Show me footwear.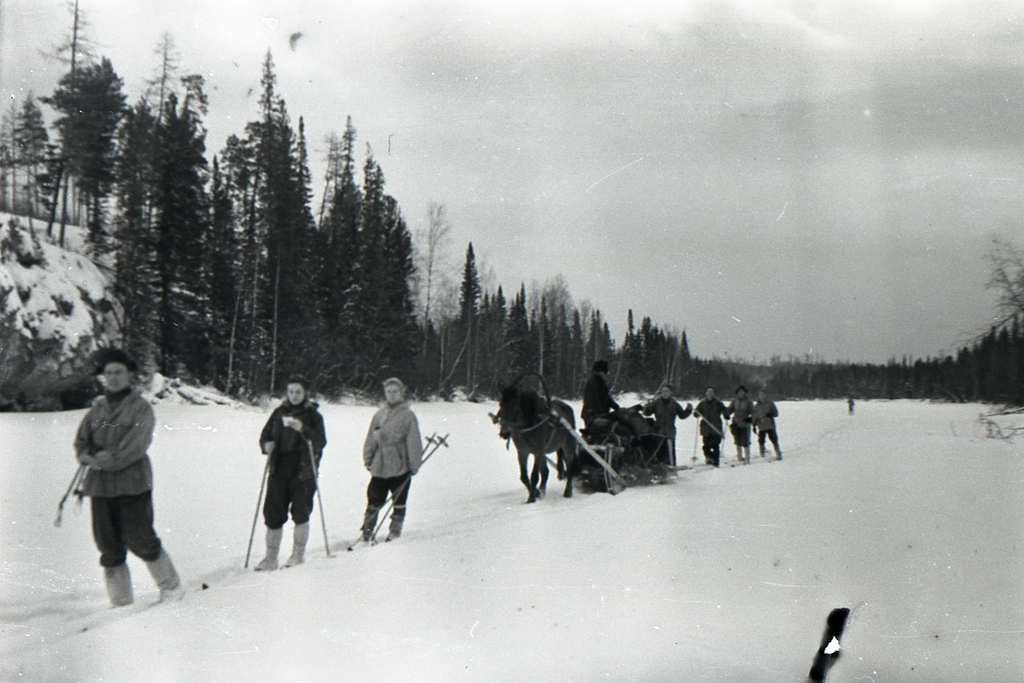
footwear is here: [373, 525, 399, 539].
